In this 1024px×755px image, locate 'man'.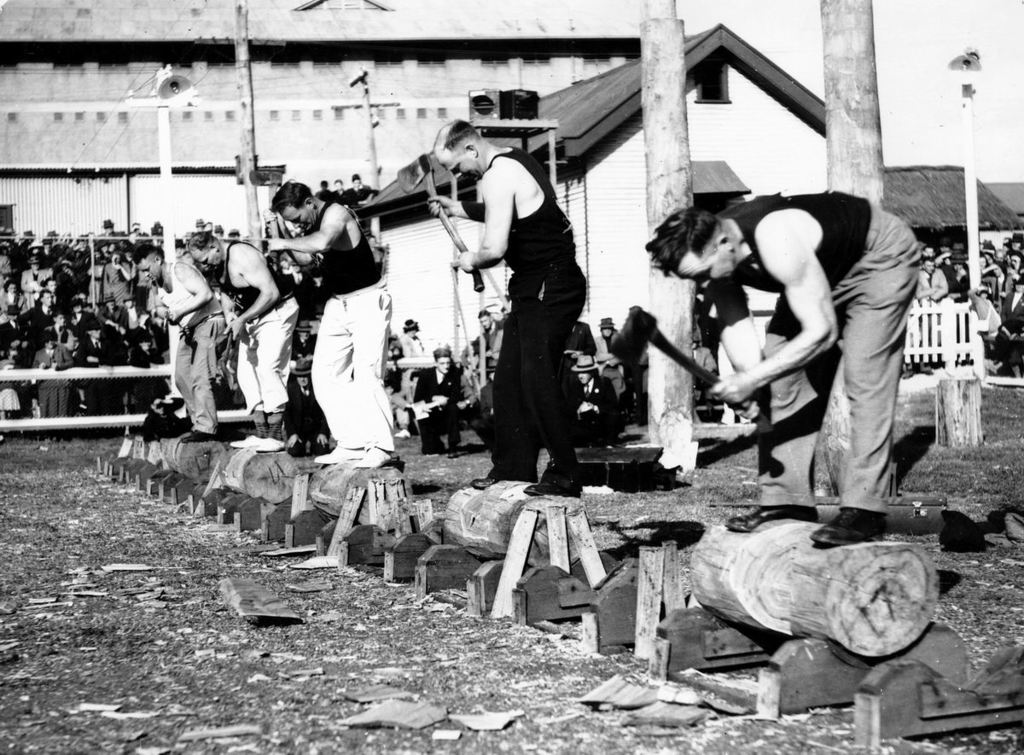
Bounding box: l=0, t=310, r=27, b=356.
